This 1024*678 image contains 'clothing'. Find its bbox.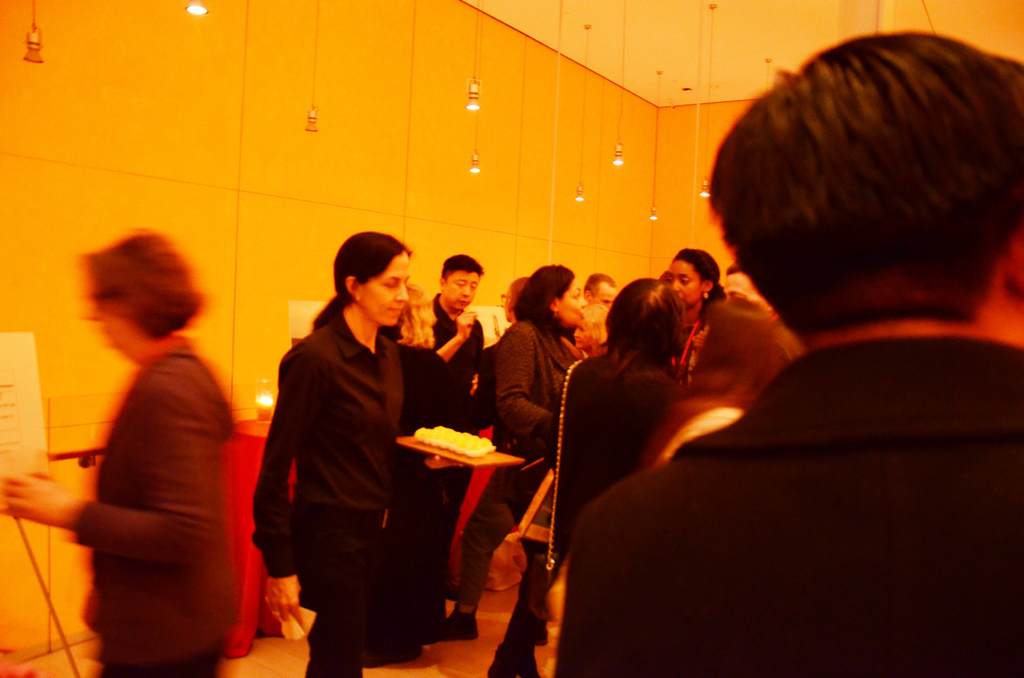
l=439, t=339, r=511, b=611.
